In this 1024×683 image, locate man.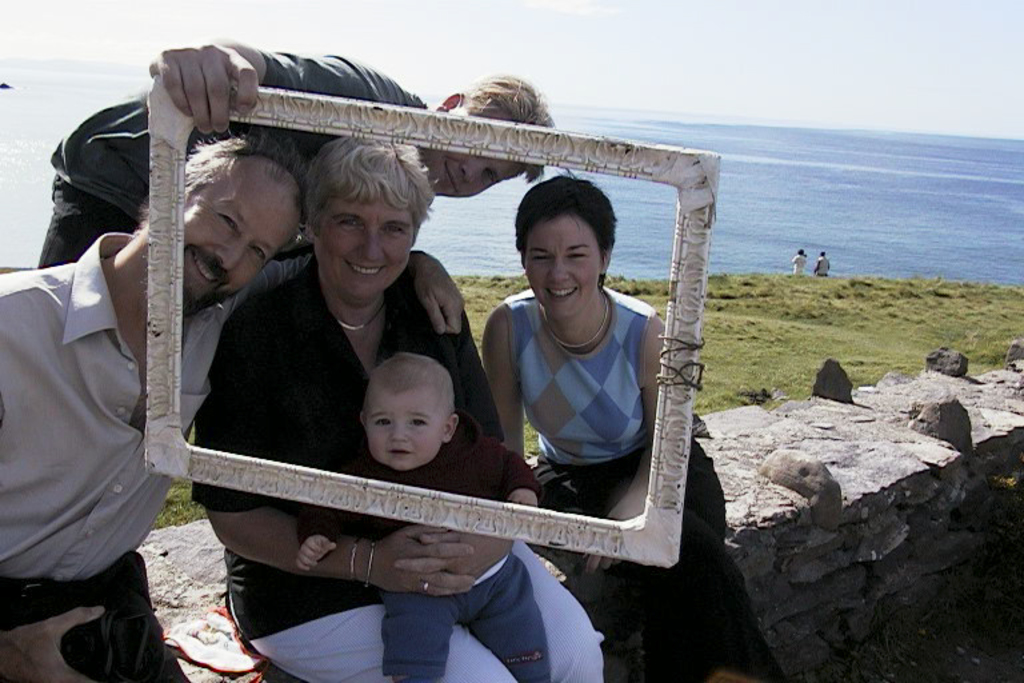
Bounding box: bbox=[35, 40, 555, 269].
